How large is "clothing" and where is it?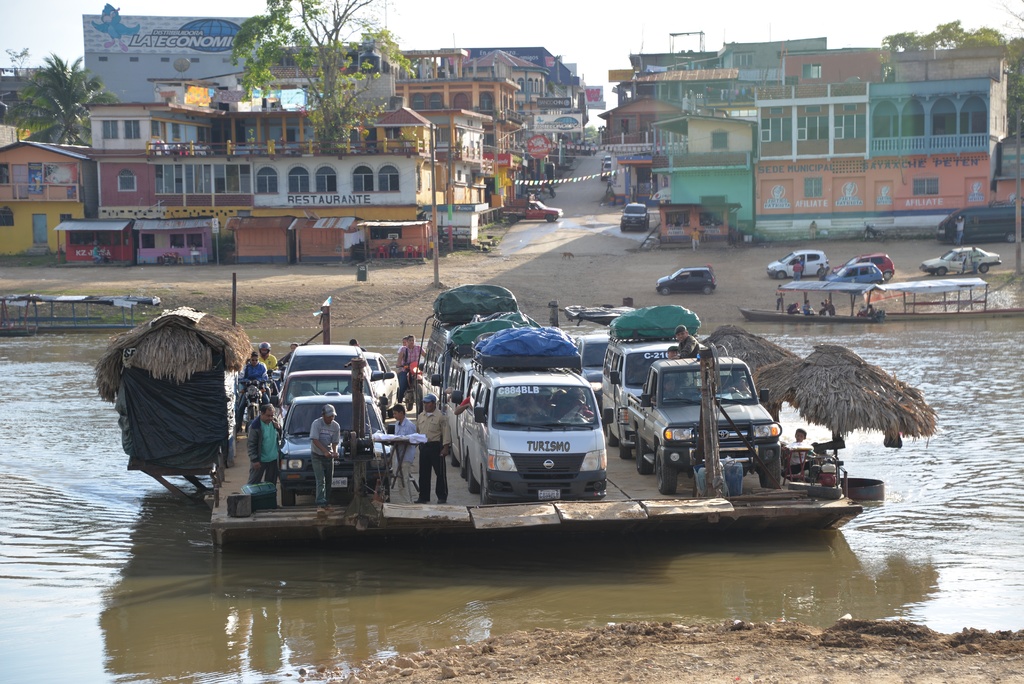
Bounding box: {"left": 383, "top": 339, "right": 420, "bottom": 384}.
